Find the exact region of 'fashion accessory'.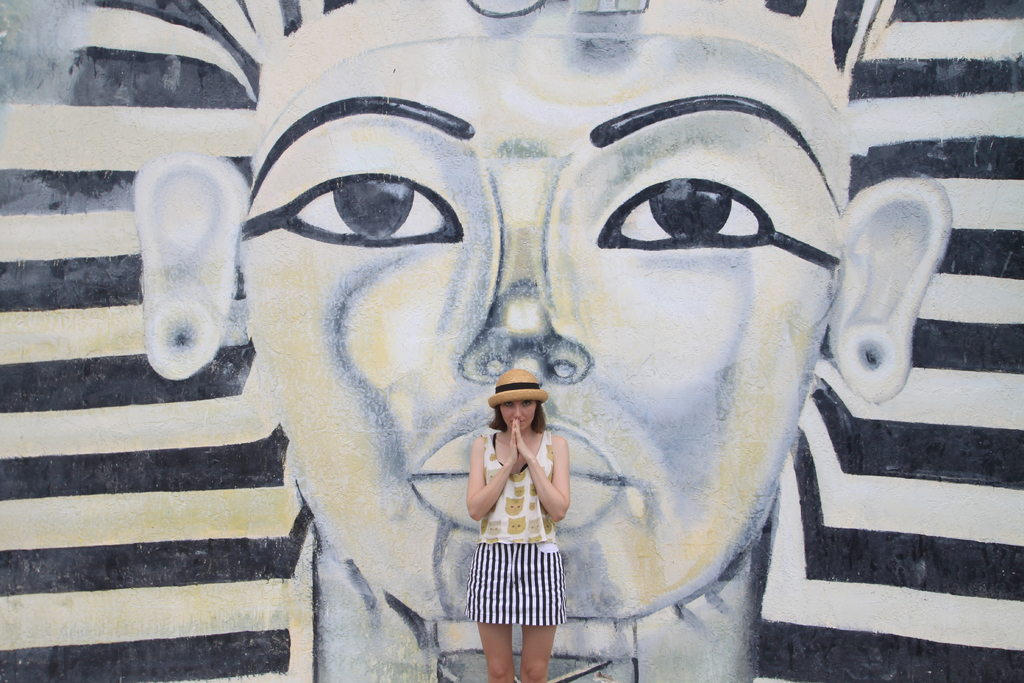
Exact region: l=488, t=369, r=547, b=406.
